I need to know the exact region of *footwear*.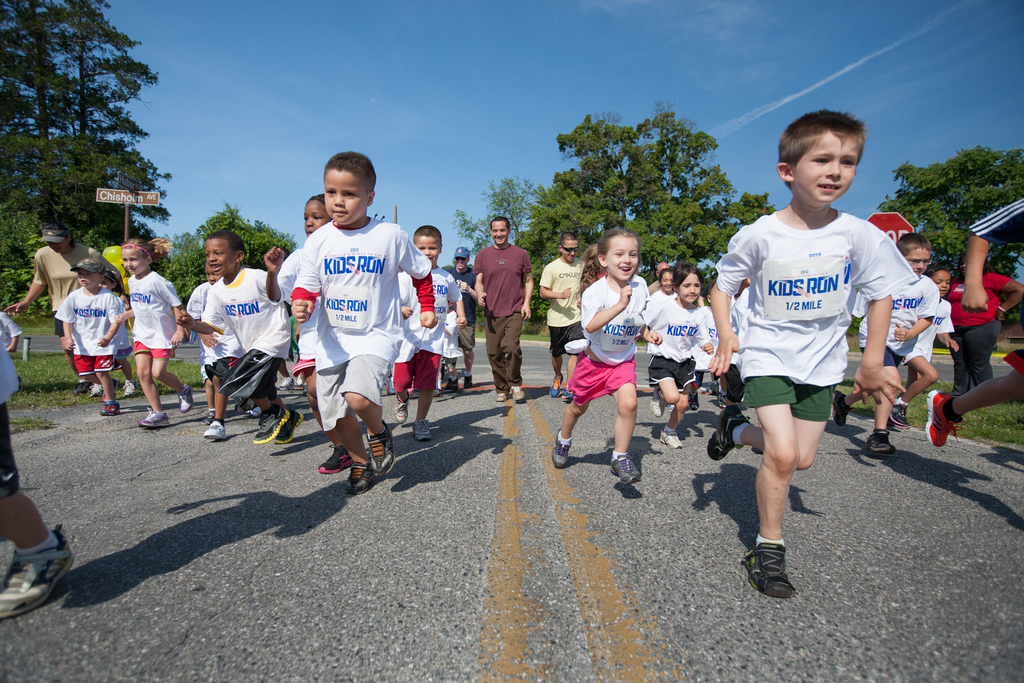
Region: [left=364, top=425, right=392, bottom=475].
